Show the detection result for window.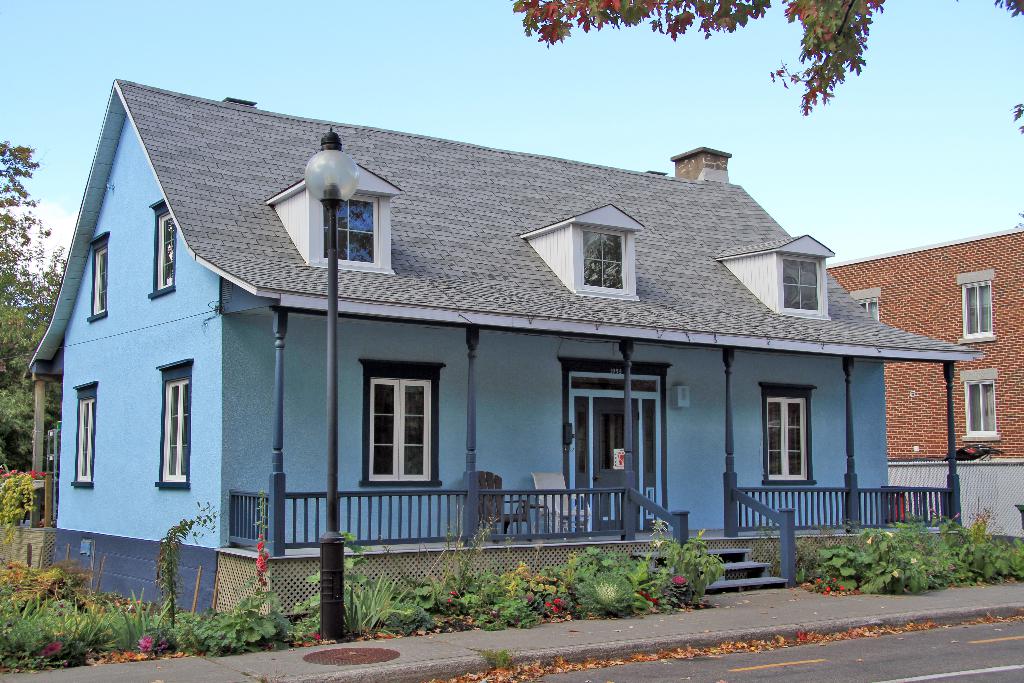
319,184,379,269.
